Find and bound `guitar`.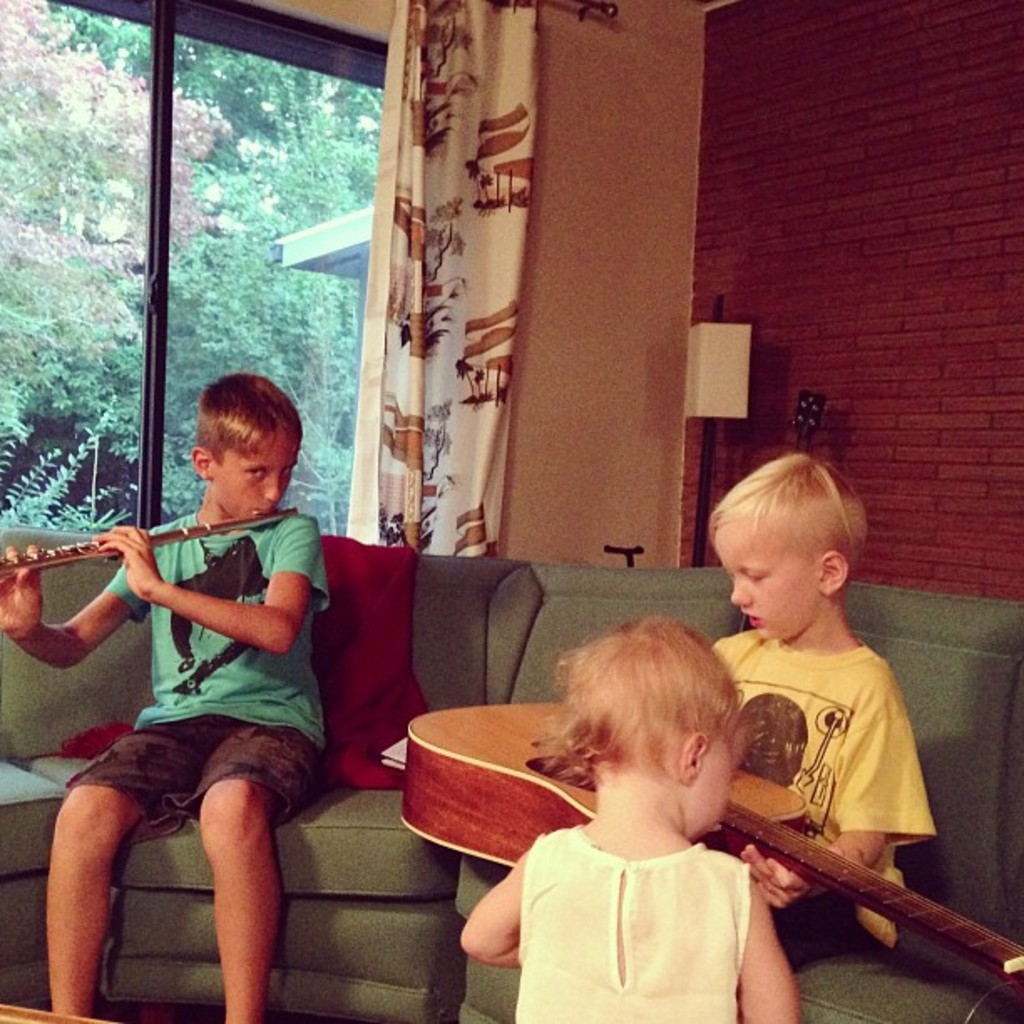
Bound: bbox(397, 681, 1022, 1021).
